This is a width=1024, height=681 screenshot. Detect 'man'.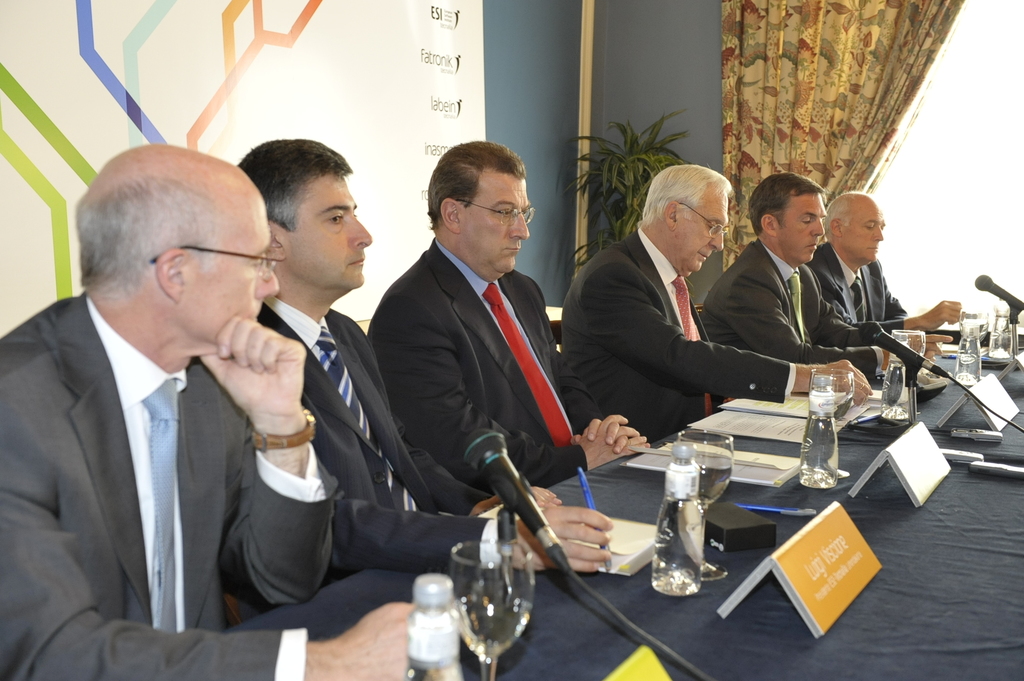
{"left": 562, "top": 159, "right": 872, "bottom": 443}.
